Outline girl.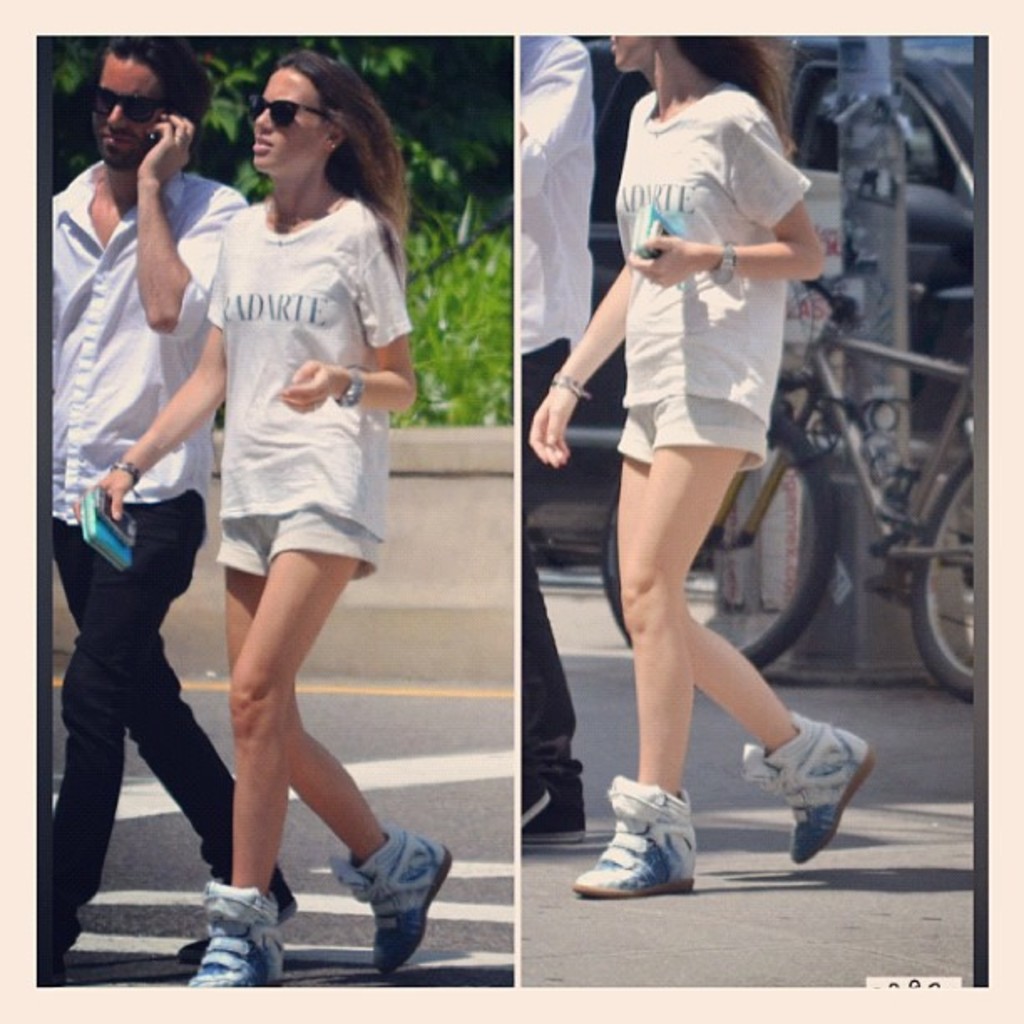
Outline: (x1=530, y1=37, x2=870, y2=899).
